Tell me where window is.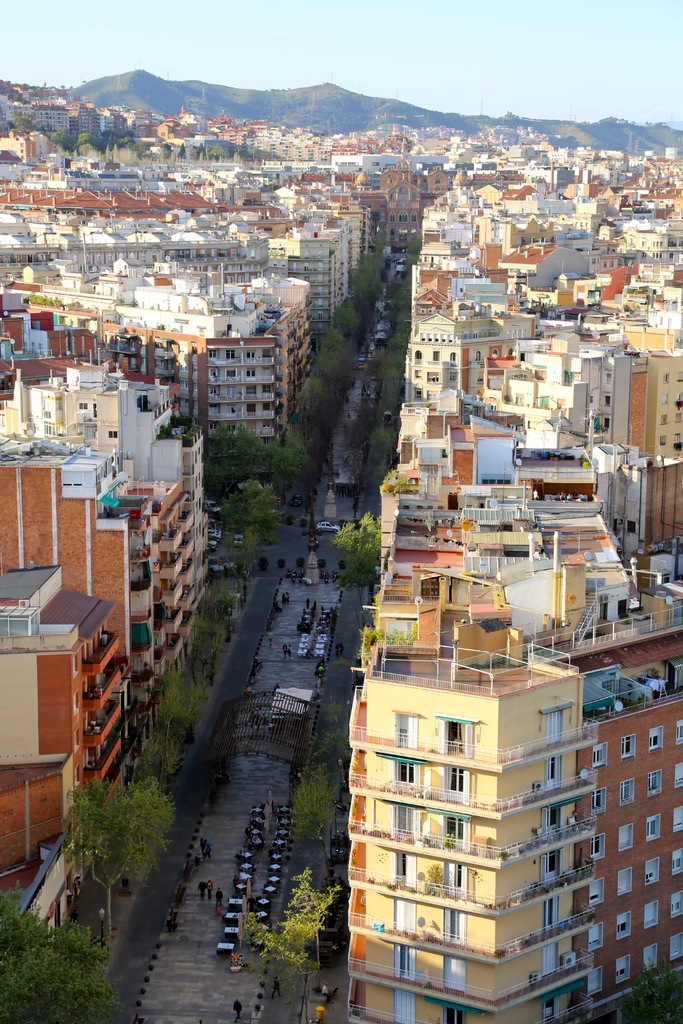
window is at BBox(675, 808, 682, 834).
